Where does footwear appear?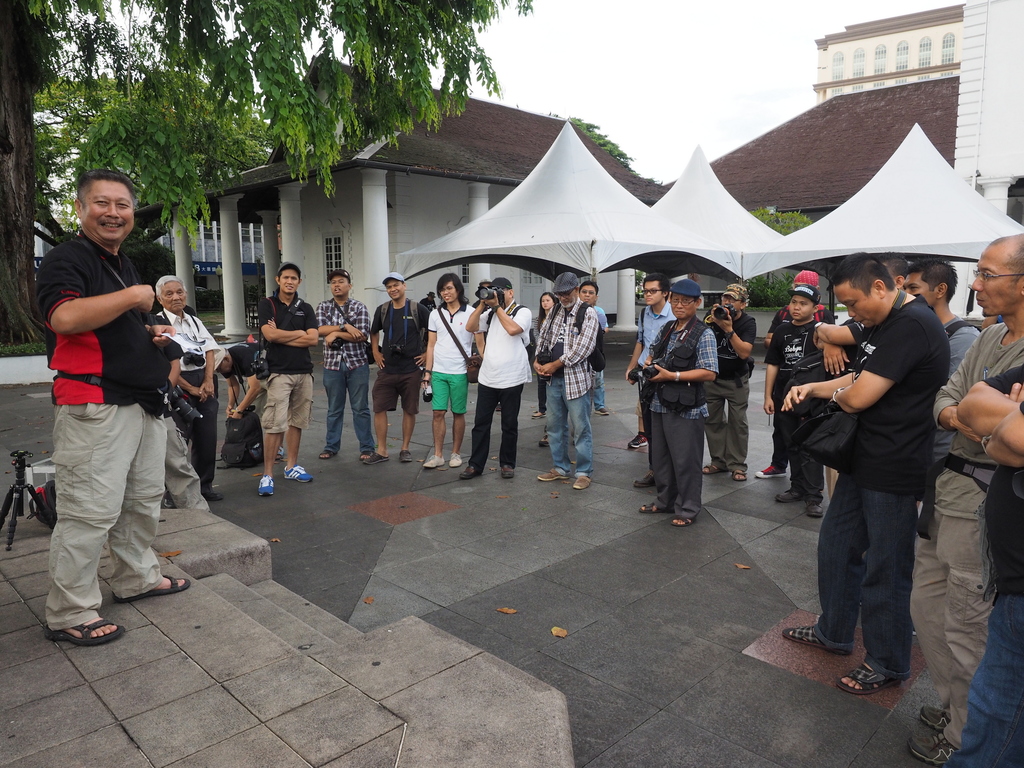
Appears at bbox=(263, 472, 272, 495).
